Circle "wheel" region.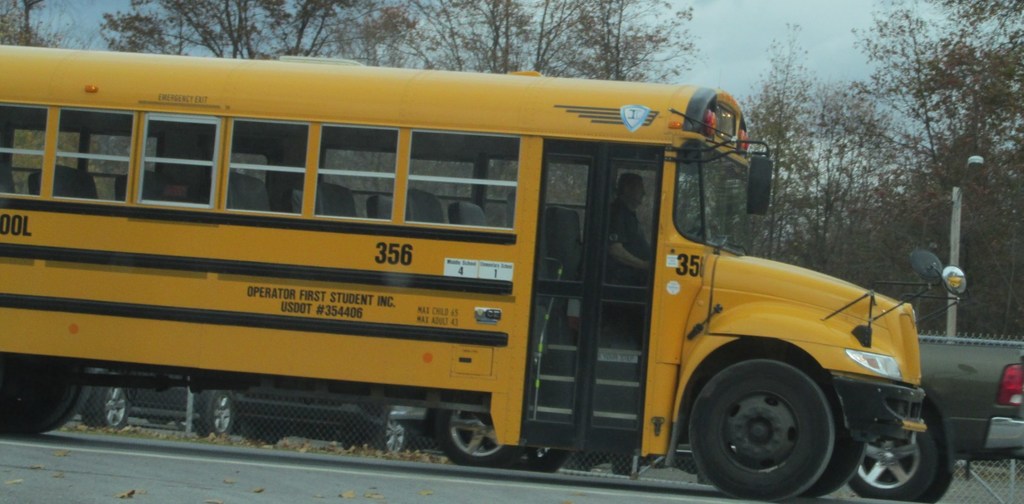
Region: (left=377, top=407, right=412, bottom=452).
